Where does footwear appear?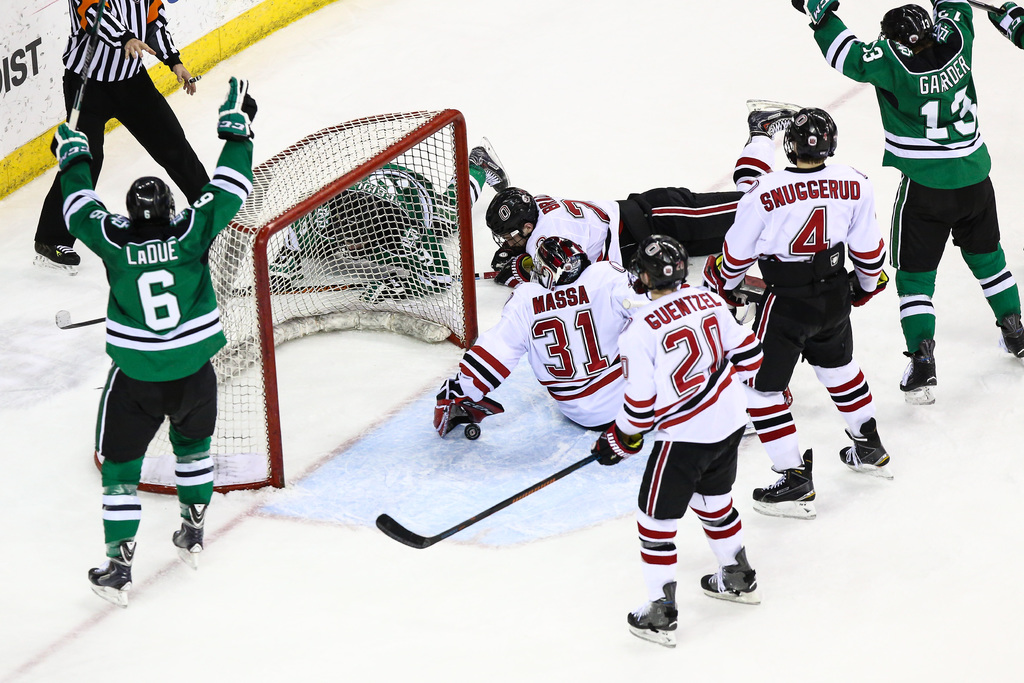
Appears at <bbox>172, 520, 204, 555</bbox>.
